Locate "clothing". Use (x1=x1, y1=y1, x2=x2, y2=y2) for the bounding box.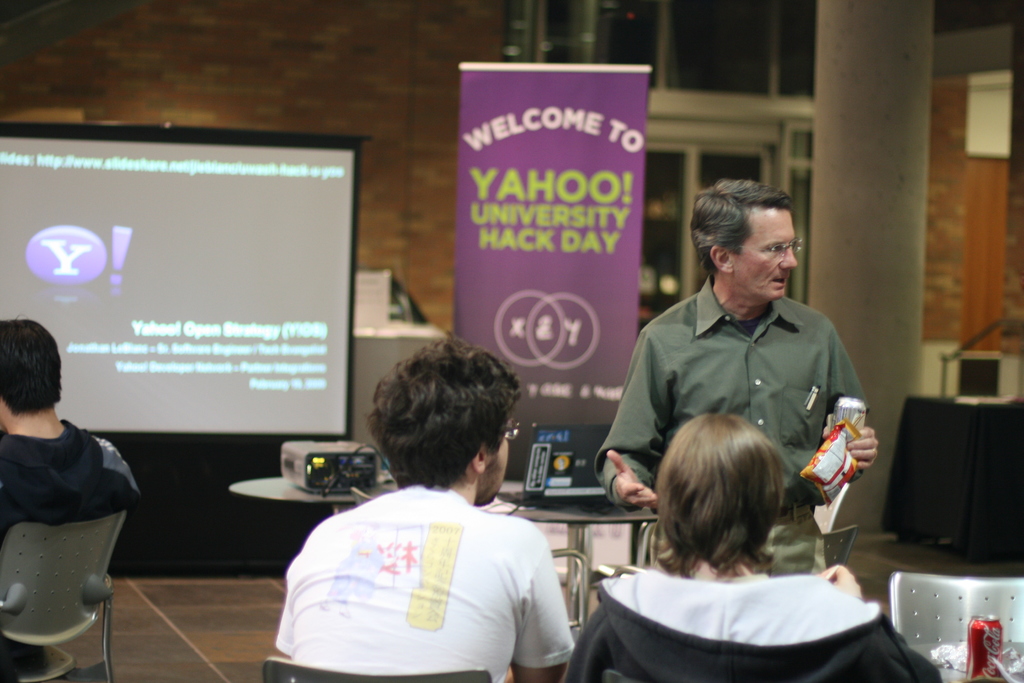
(x1=584, y1=559, x2=927, y2=682).
